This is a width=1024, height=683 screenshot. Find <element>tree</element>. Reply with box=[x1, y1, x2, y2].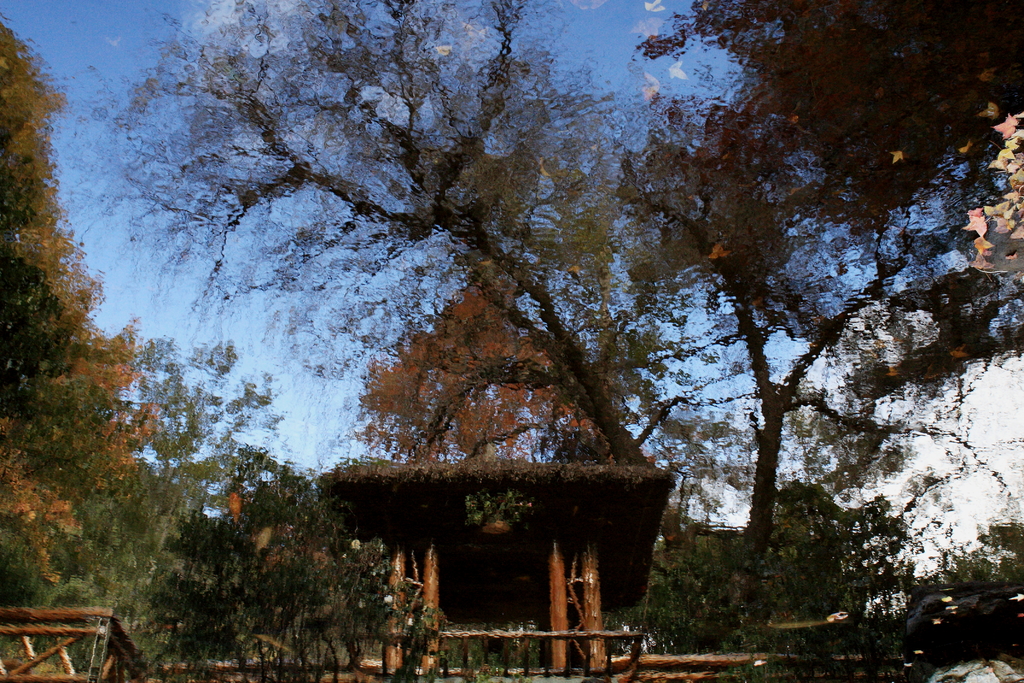
box=[68, 0, 819, 662].
